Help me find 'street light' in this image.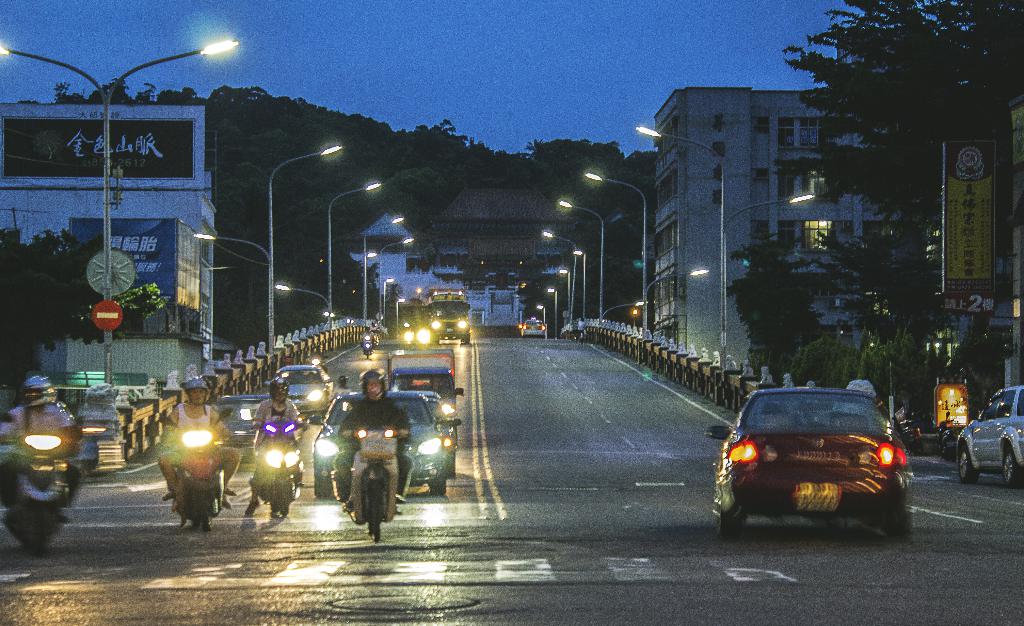
Found it: left=635, top=124, right=817, bottom=371.
